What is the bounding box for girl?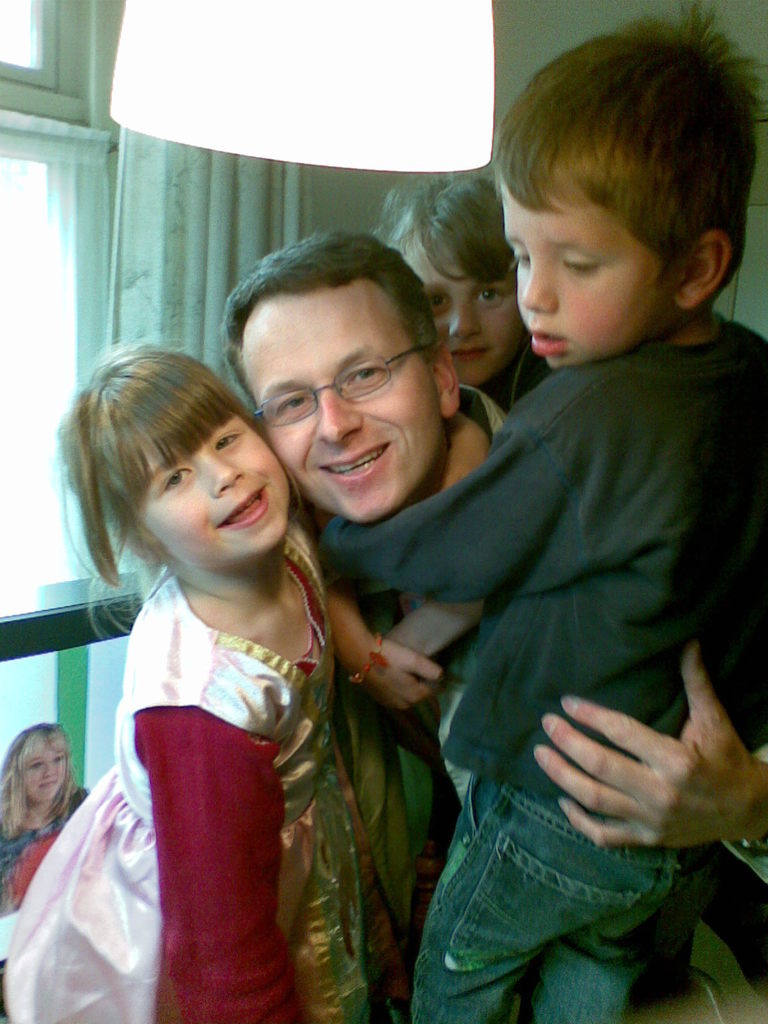
x1=346, y1=167, x2=554, y2=424.
